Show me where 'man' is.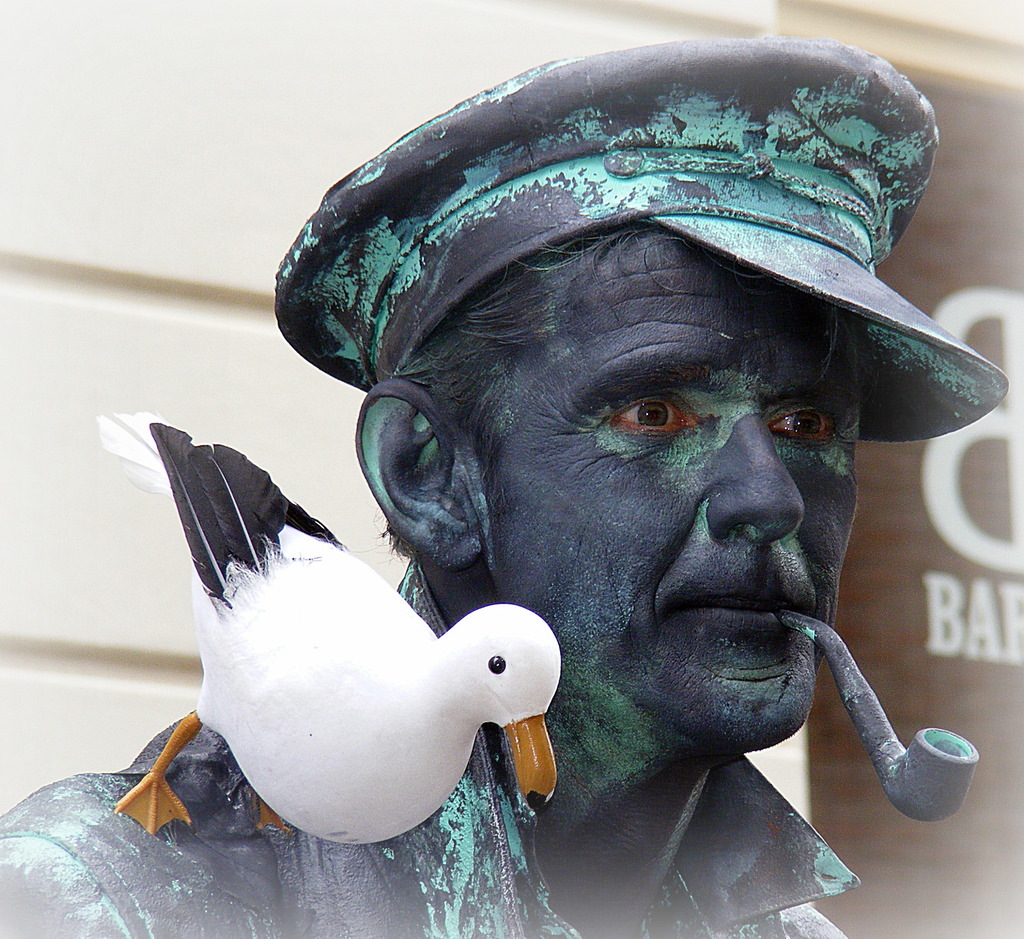
'man' is at pyautogui.locateOnScreen(182, 72, 1023, 938).
